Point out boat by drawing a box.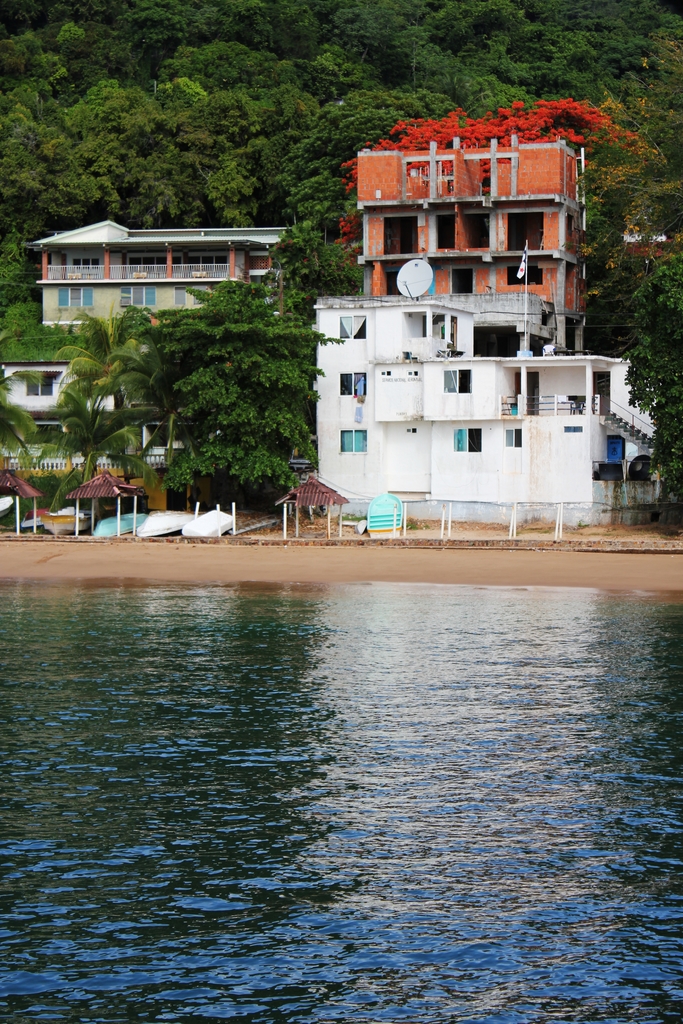
detection(360, 490, 404, 534).
